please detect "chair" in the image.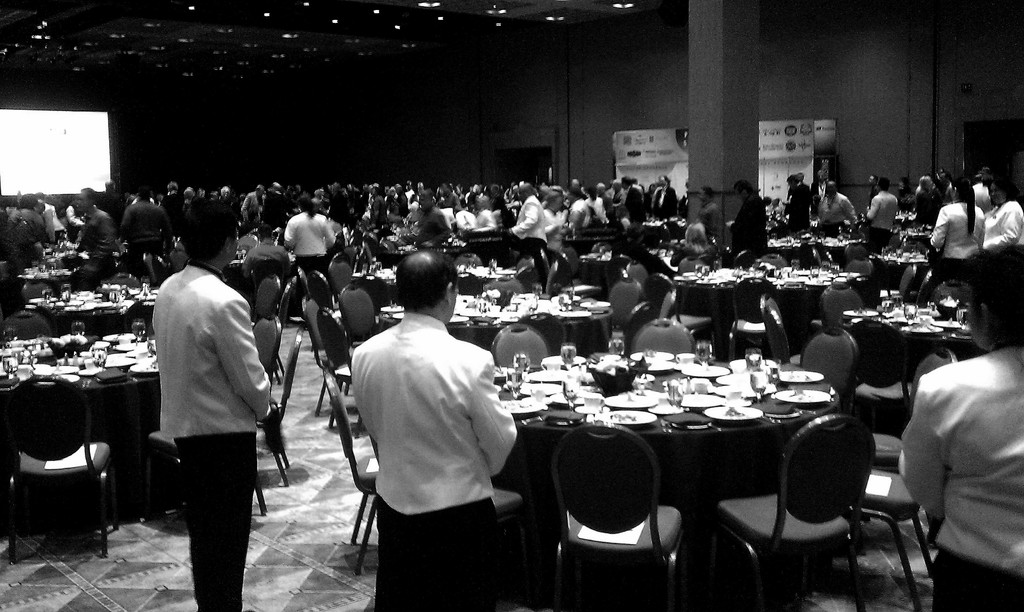
{"left": 856, "top": 321, "right": 921, "bottom": 421}.
